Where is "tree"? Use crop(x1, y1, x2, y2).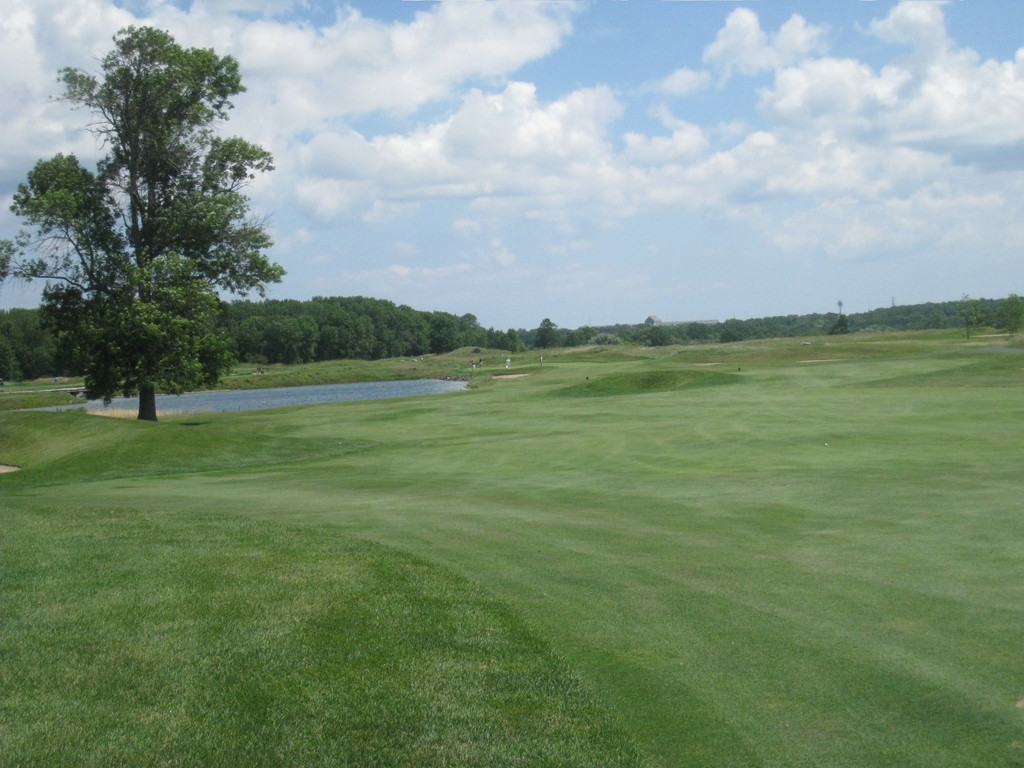
crop(676, 317, 732, 344).
